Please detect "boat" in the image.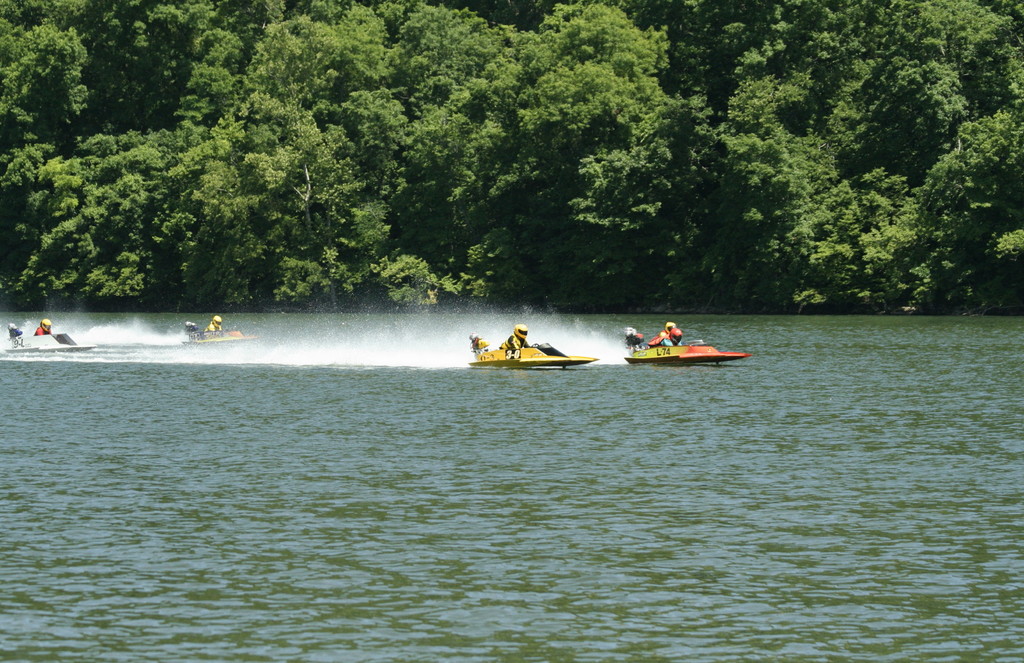
crop(465, 331, 596, 373).
